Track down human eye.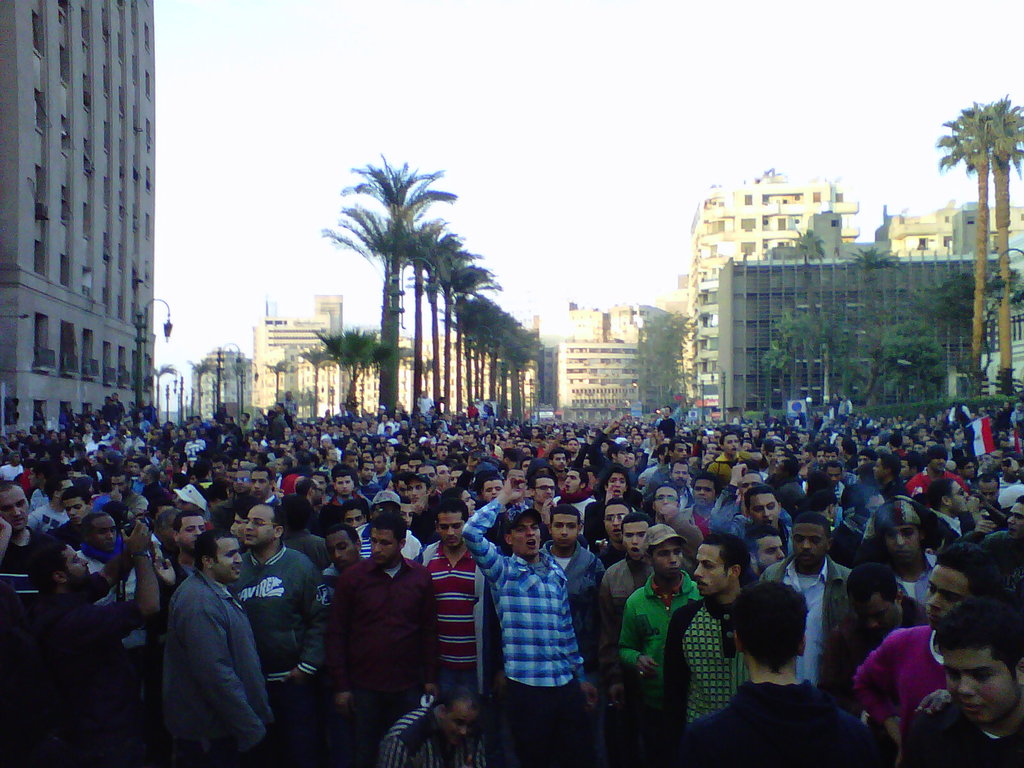
Tracked to (600, 515, 612, 521).
